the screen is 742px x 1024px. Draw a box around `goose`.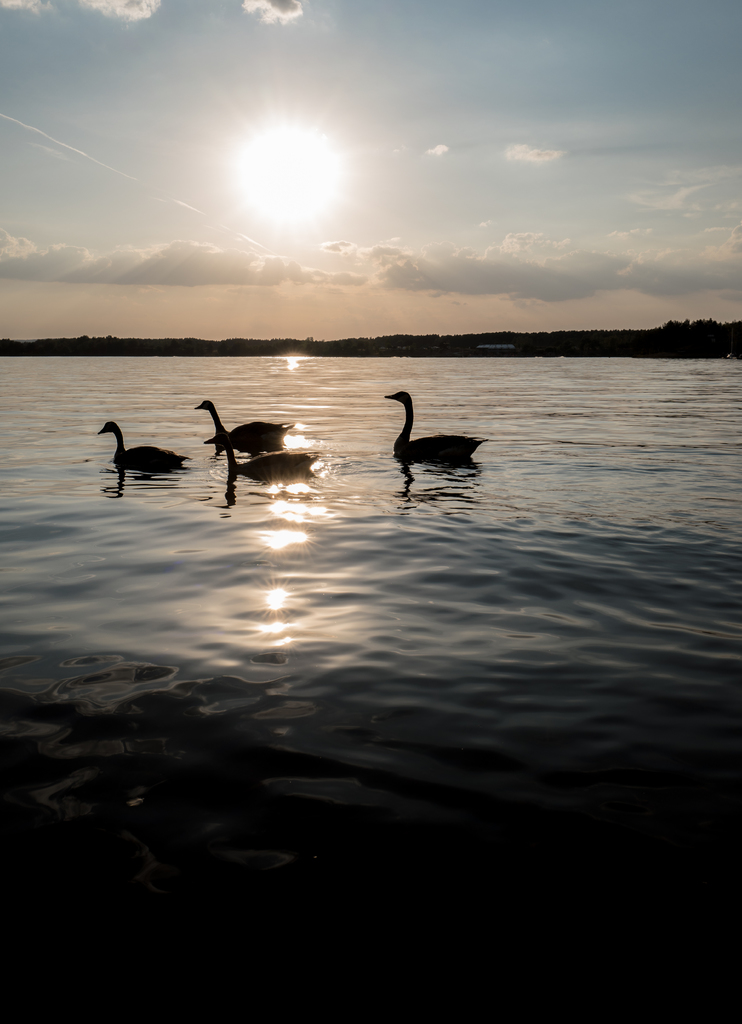
211/436/325/483.
